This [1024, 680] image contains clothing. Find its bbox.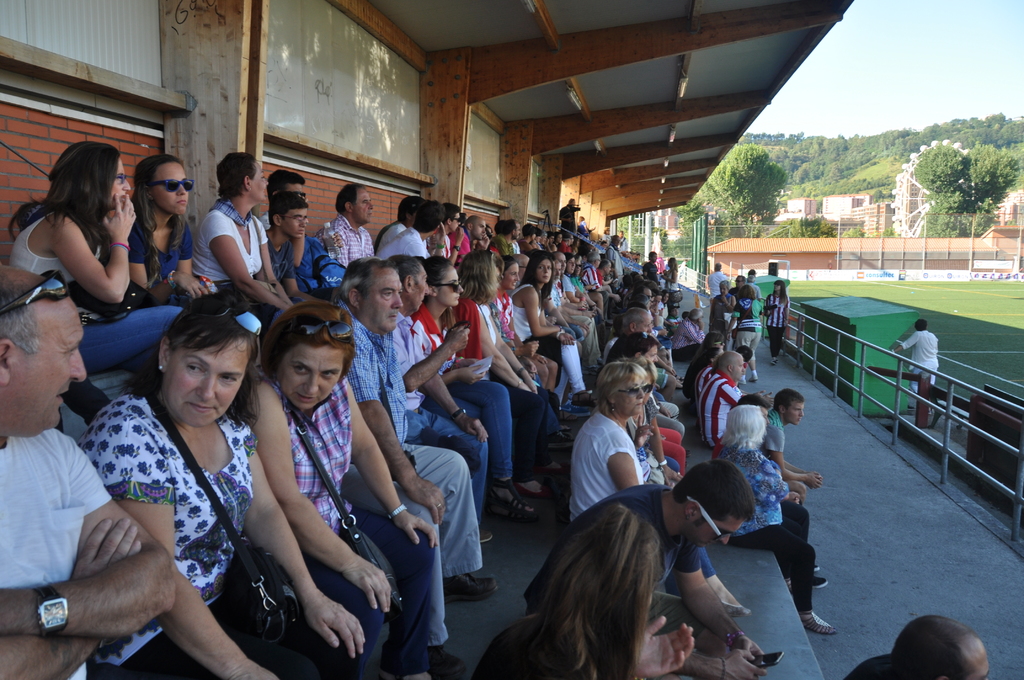
[left=899, top=325, right=936, bottom=403].
